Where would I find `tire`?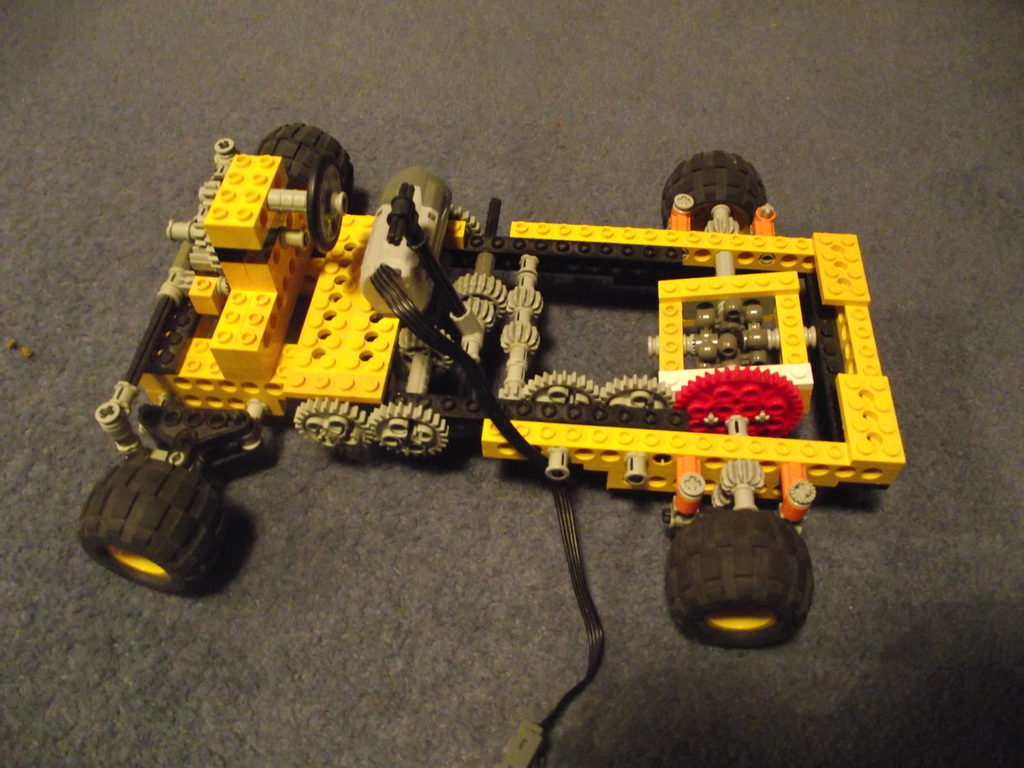
At <region>666, 507, 812, 650</region>.
